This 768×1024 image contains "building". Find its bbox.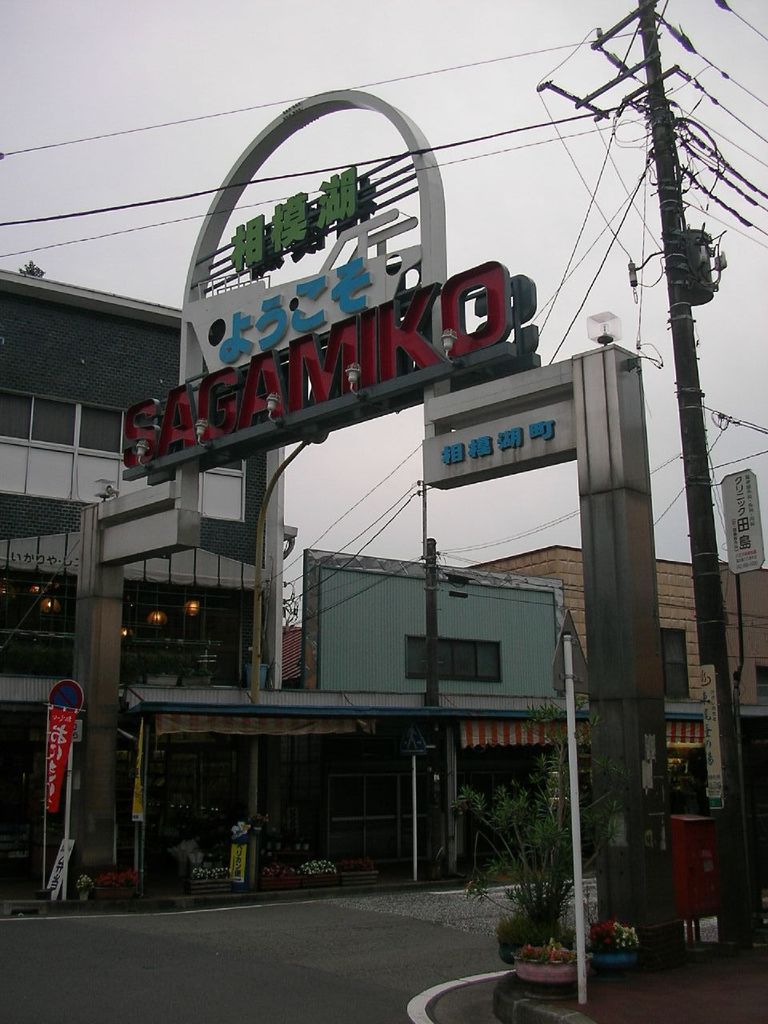
detection(0, 272, 298, 922).
